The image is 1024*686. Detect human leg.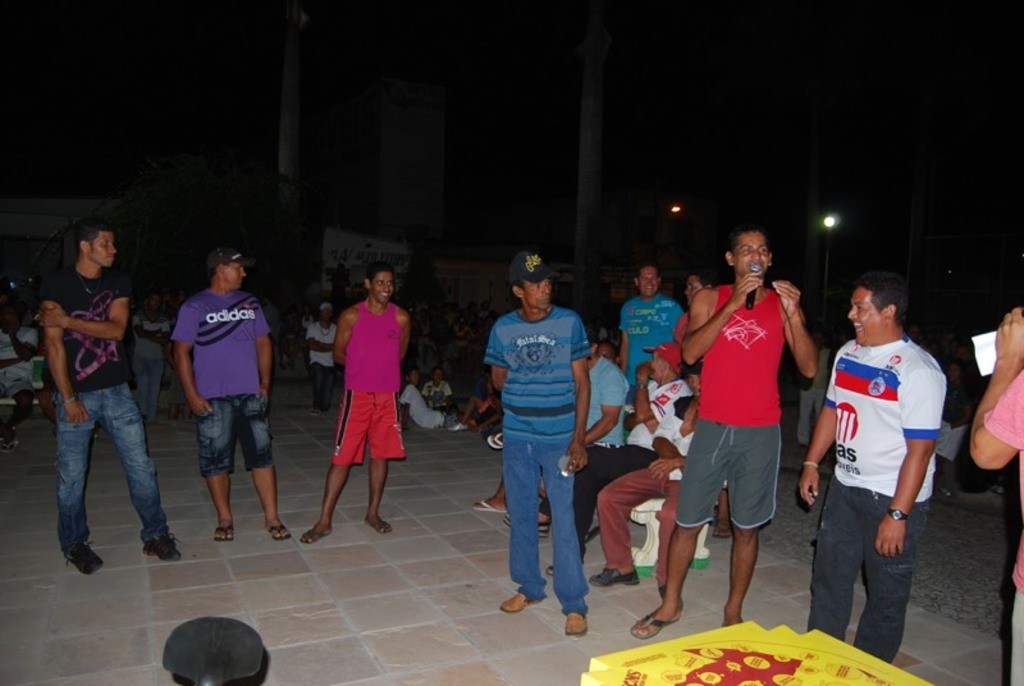
Detection: locate(804, 463, 865, 642).
